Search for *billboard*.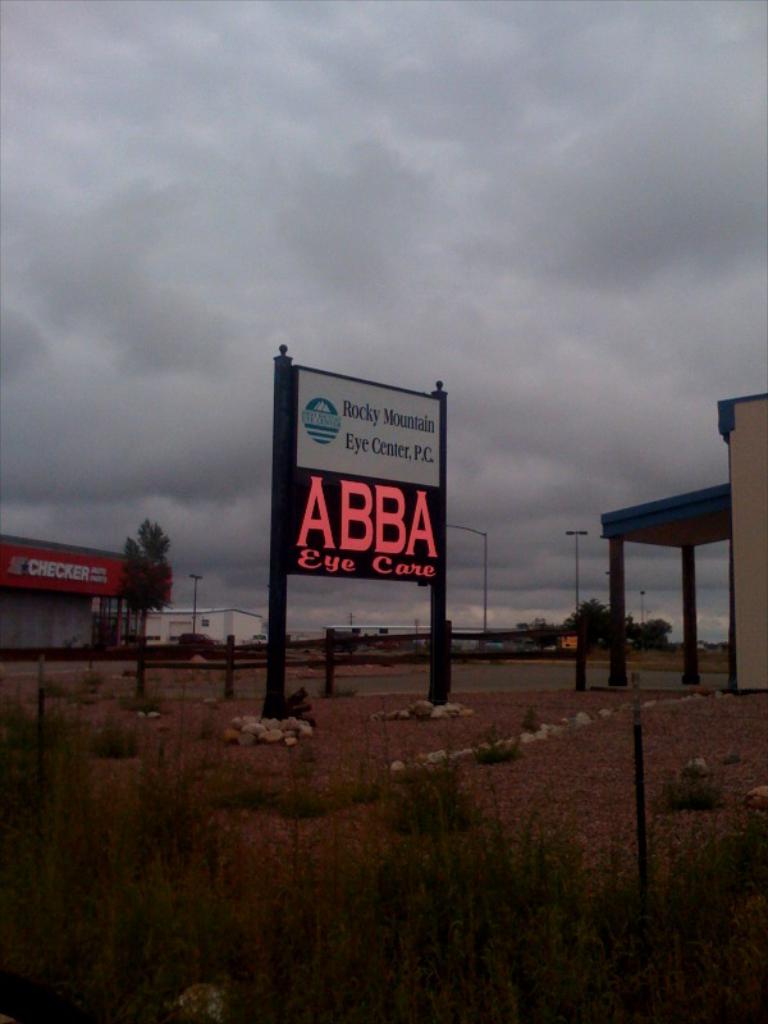
Found at box=[300, 369, 448, 581].
